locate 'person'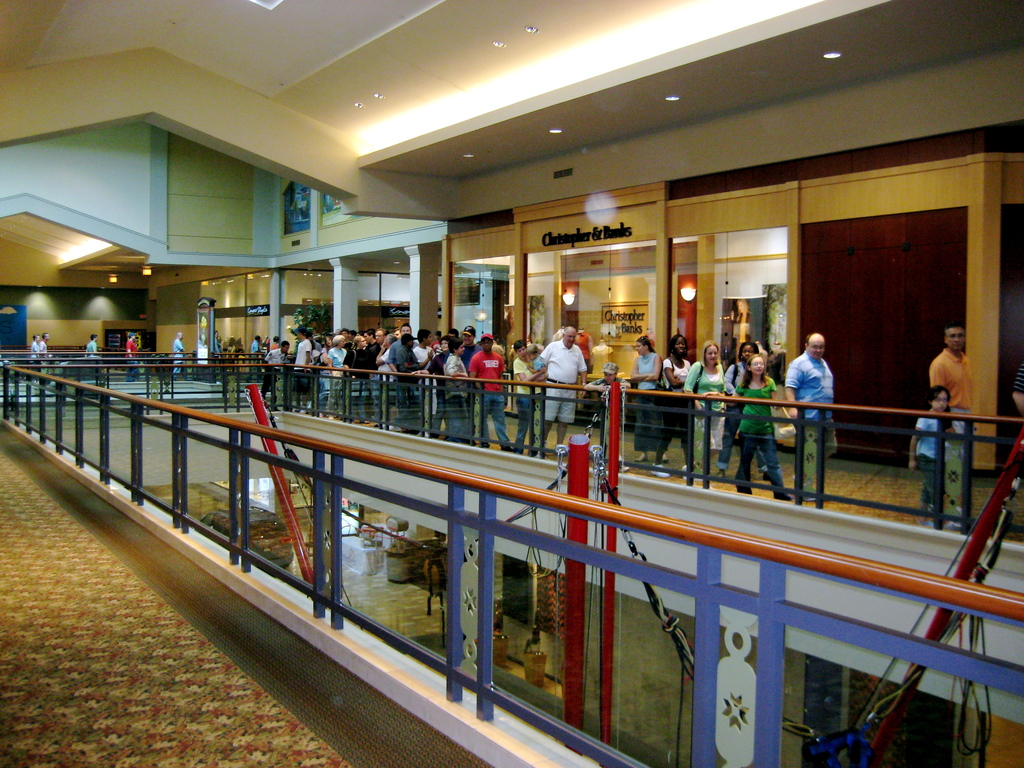
[84,330,101,383]
